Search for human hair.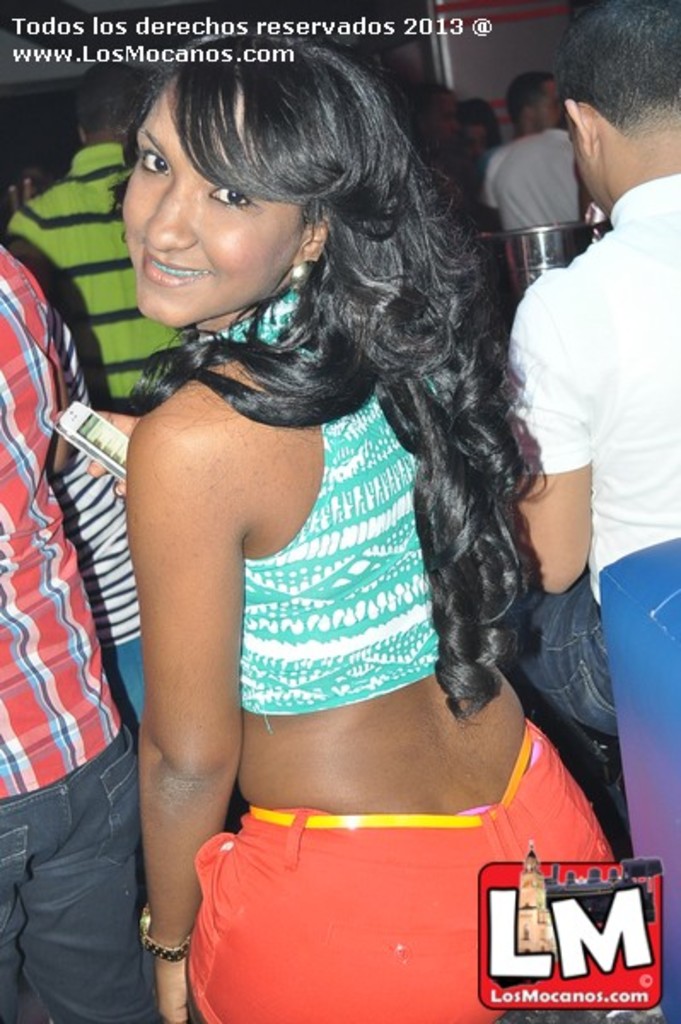
Found at box=[118, 43, 567, 741].
